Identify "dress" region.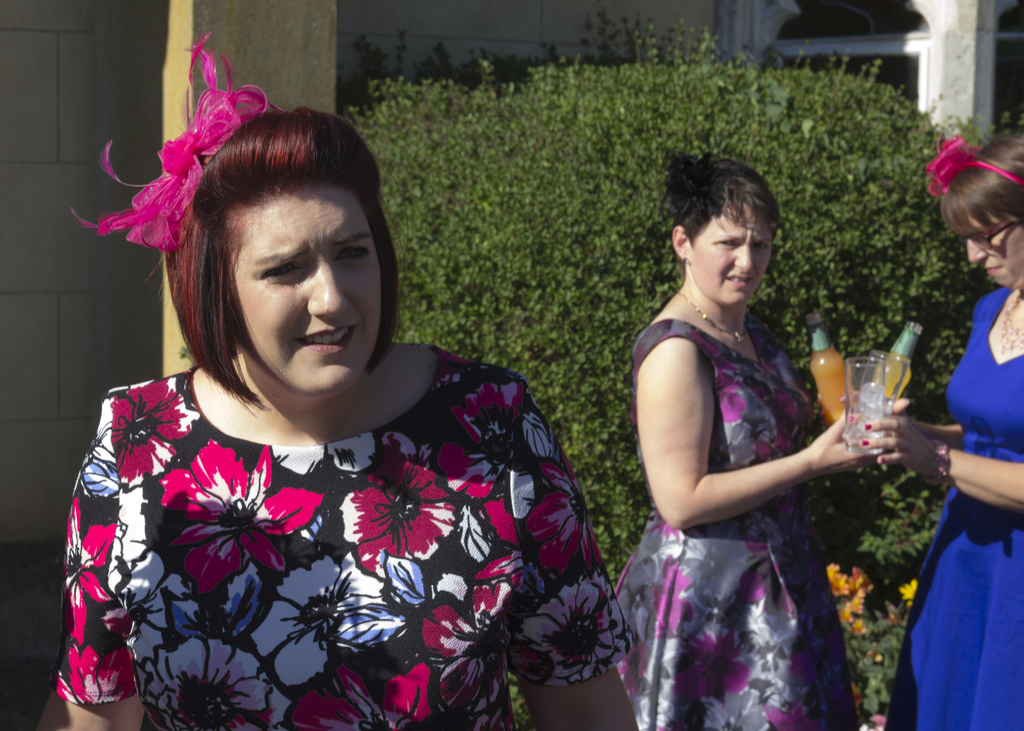
Region: <bbox>63, 332, 587, 726</bbox>.
